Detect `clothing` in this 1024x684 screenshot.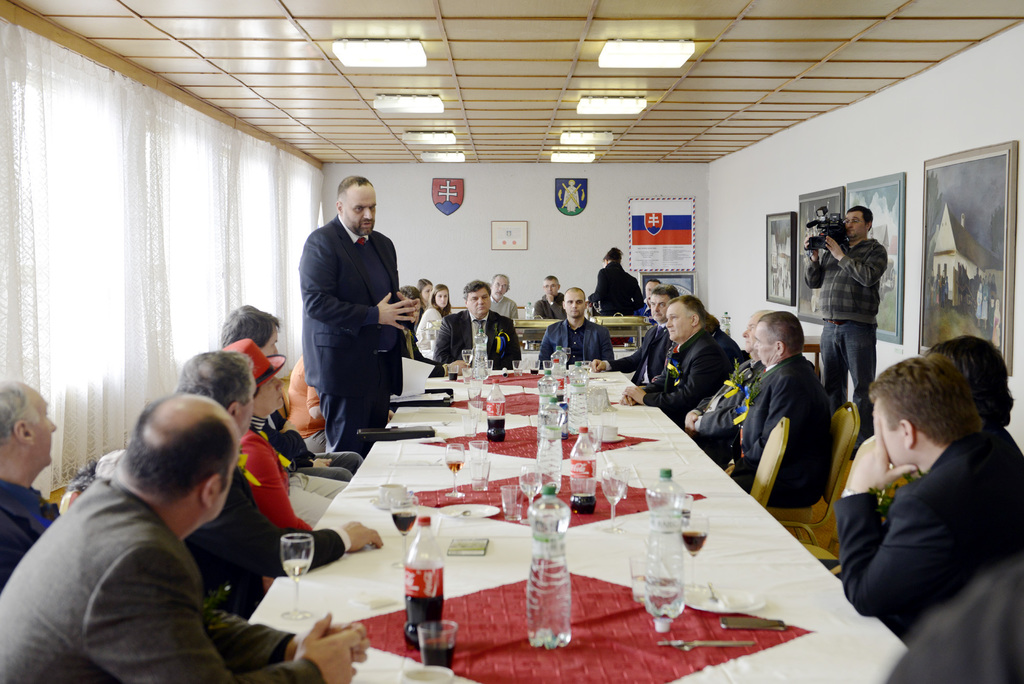
Detection: bbox(535, 293, 565, 316).
